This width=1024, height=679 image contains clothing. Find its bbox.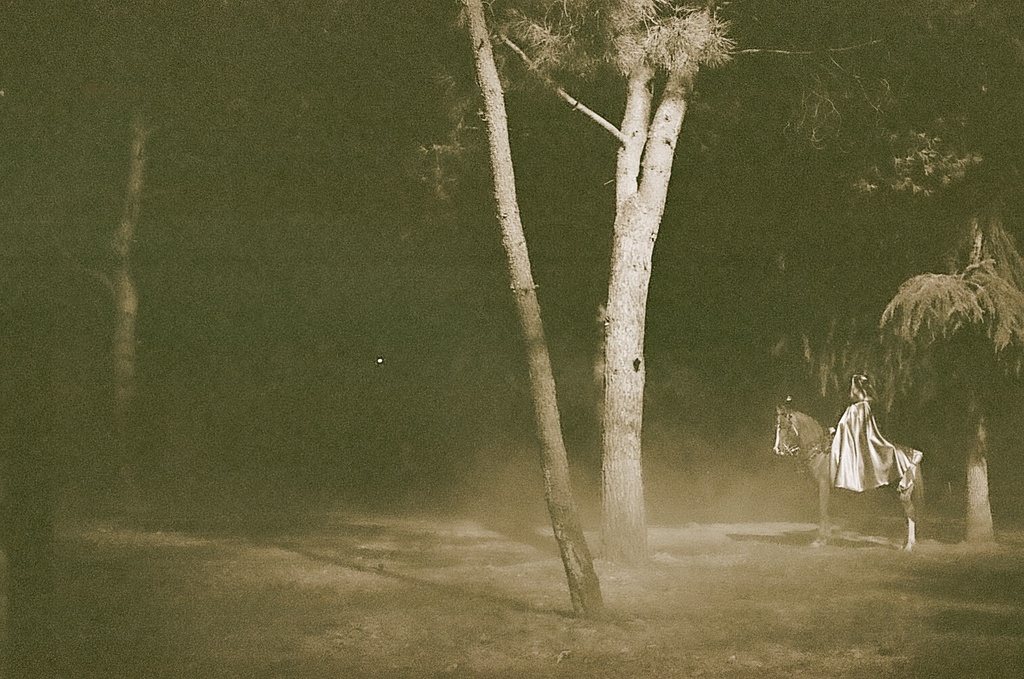
(830,401,930,493).
